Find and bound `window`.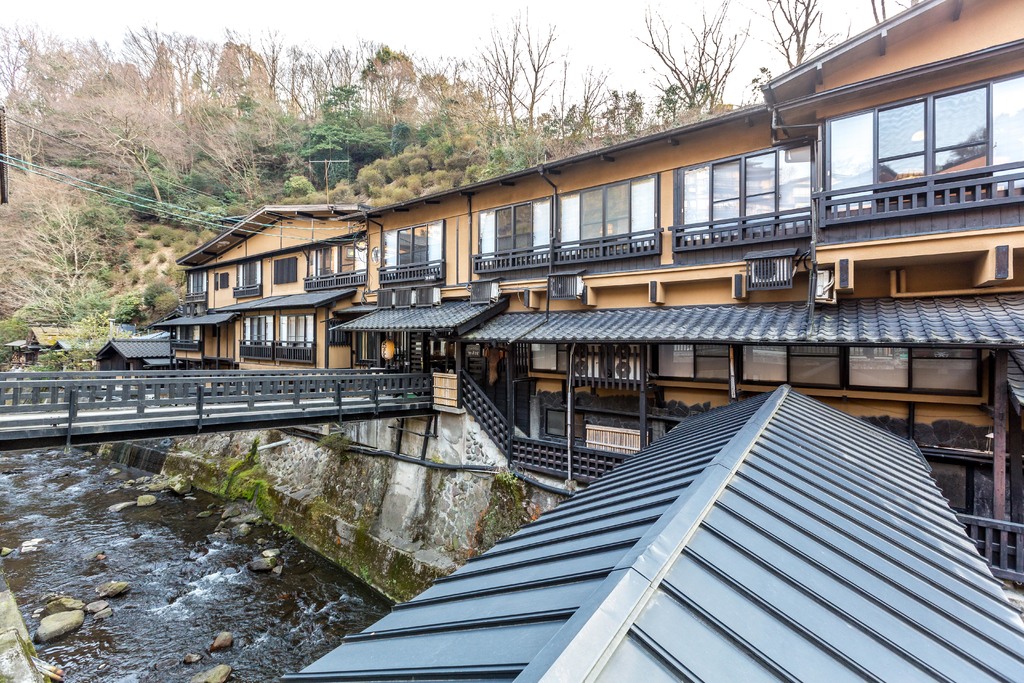
Bound: <bbox>557, 173, 659, 267</bbox>.
